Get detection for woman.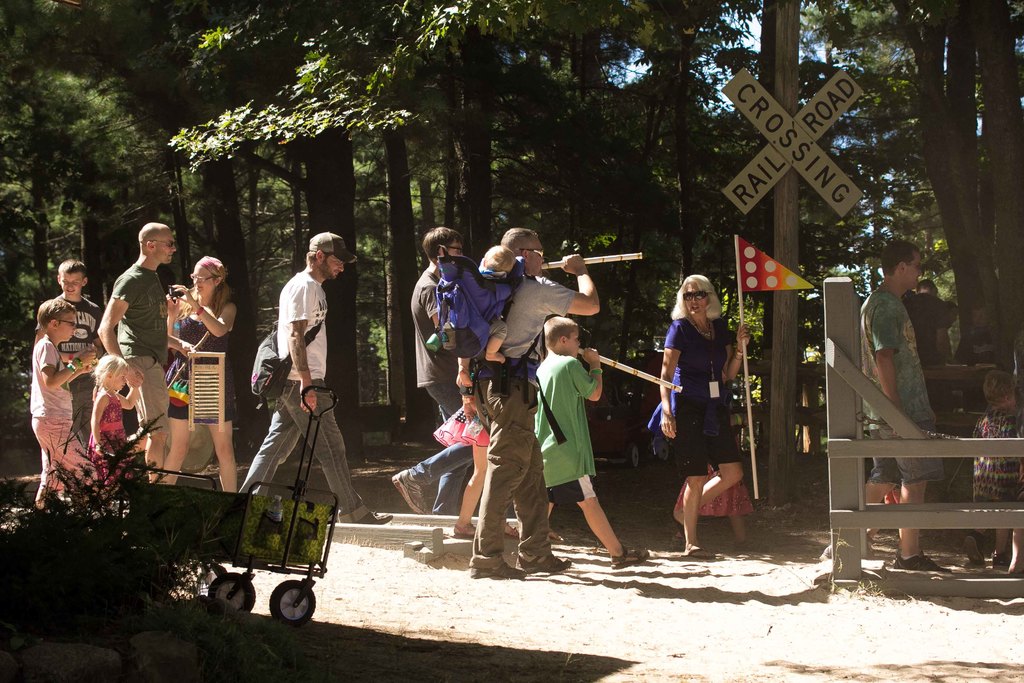
Detection: x1=648, y1=268, x2=755, y2=557.
